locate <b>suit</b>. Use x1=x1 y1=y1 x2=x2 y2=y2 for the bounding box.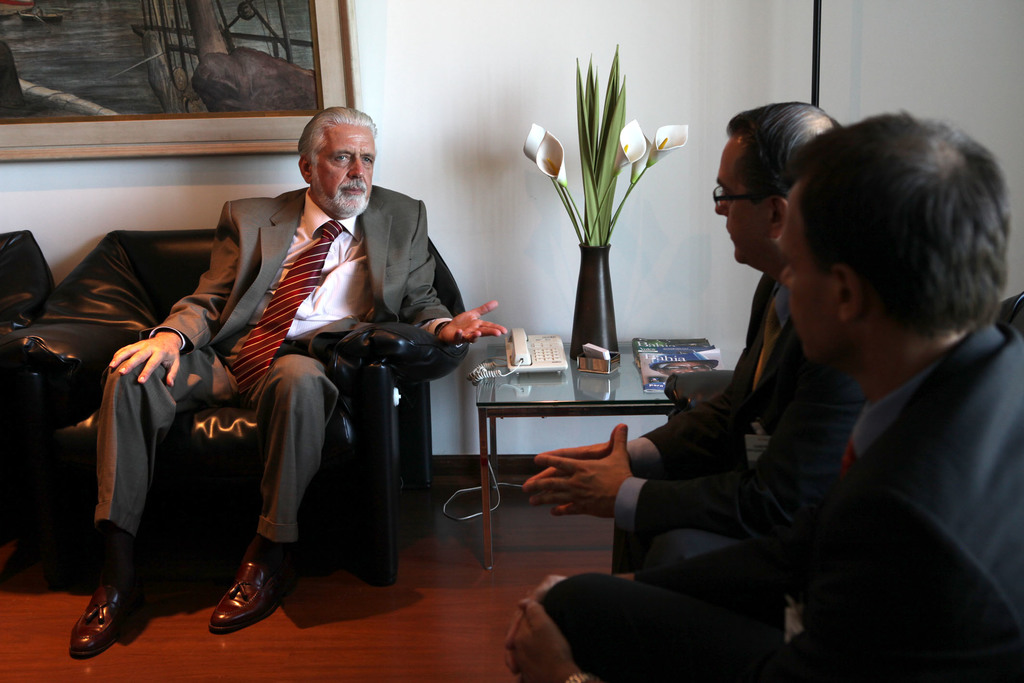
x1=611 y1=283 x2=865 y2=588.
